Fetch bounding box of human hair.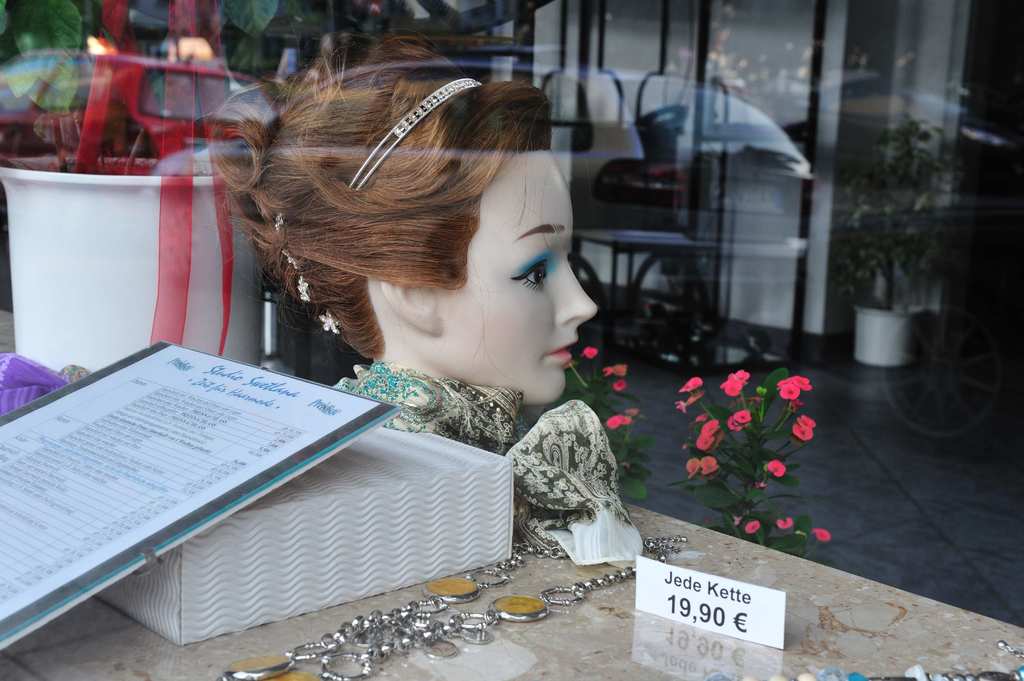
Bbox: 213:50:583:391.
